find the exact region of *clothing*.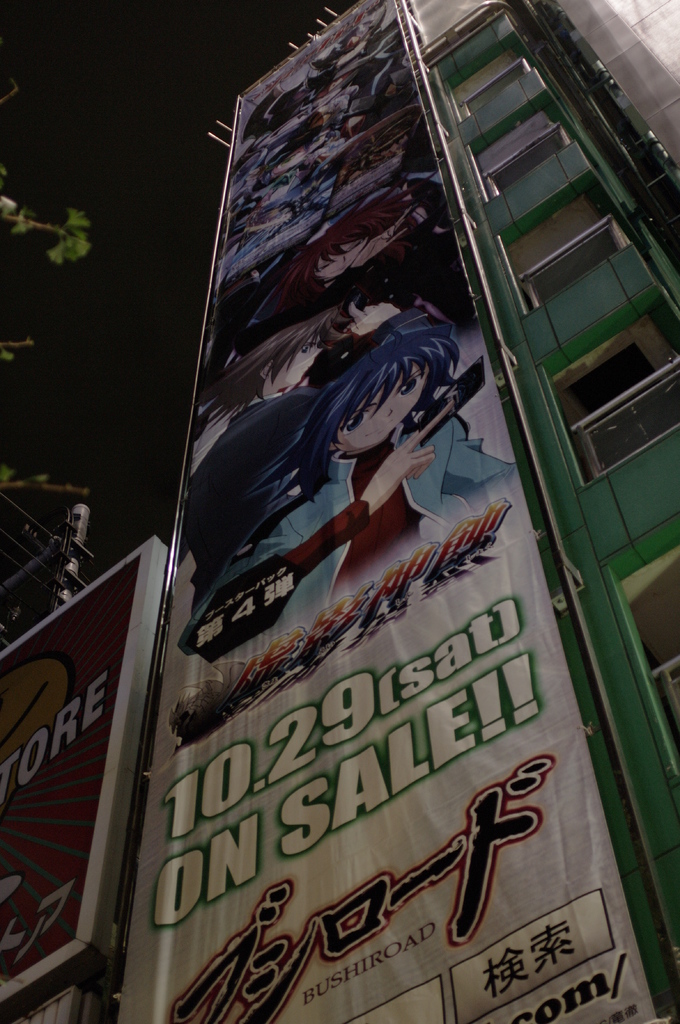
Exact region: 180,397,525,639.
